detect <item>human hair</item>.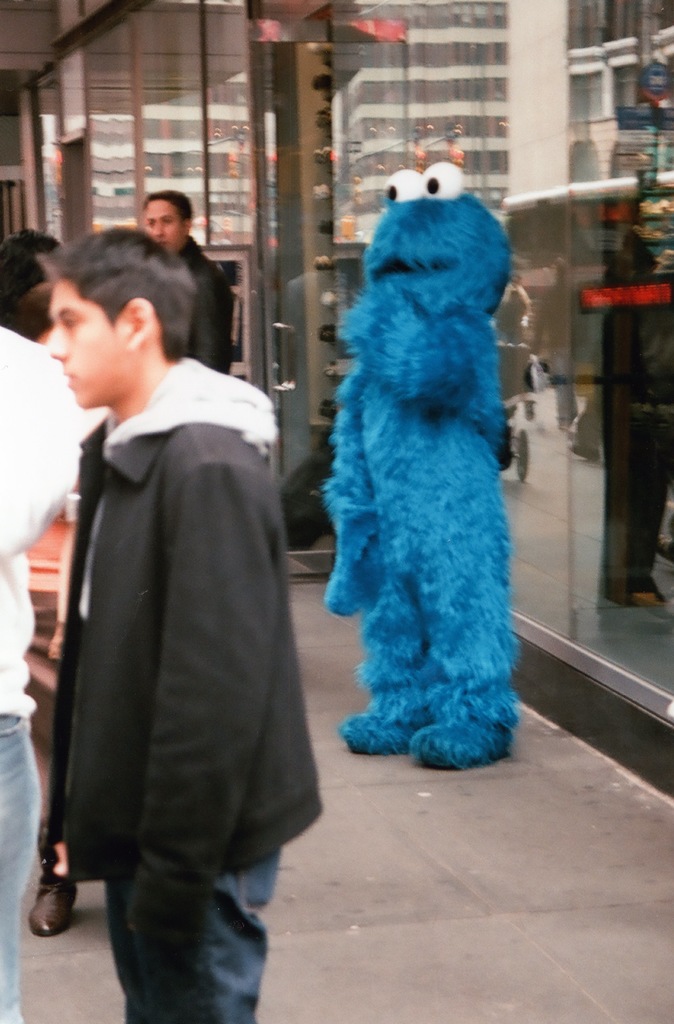
Detected at box(311, 127, 539, 737).
